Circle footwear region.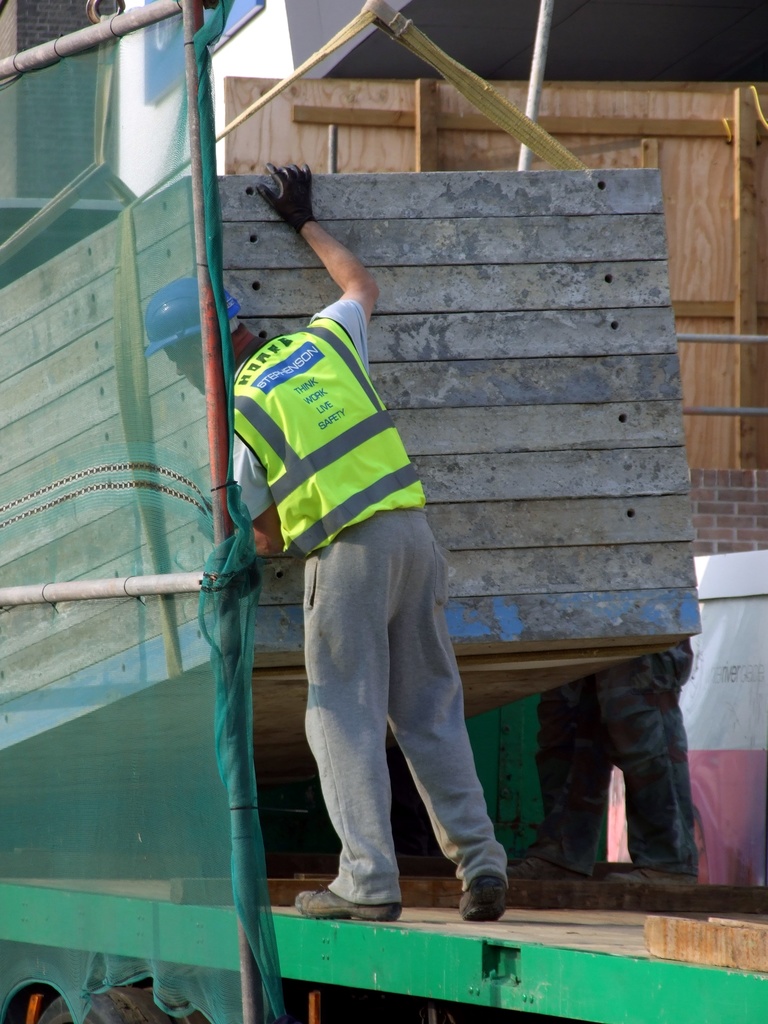
Region: detection(516, 848, 595, 883).
